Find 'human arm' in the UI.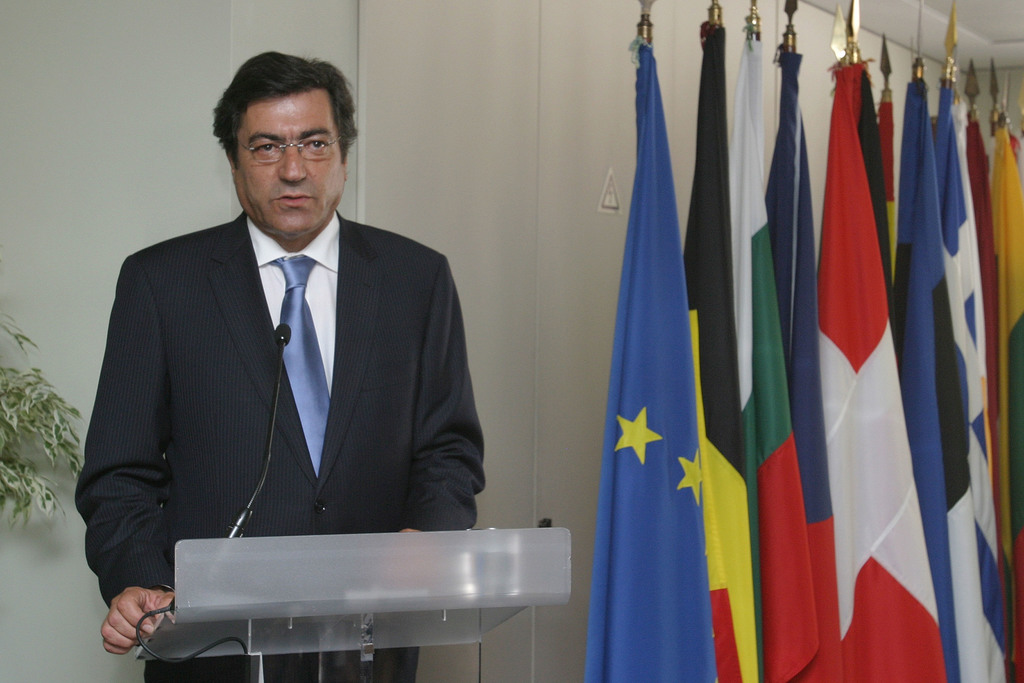
UI element at x1=79 y1=254 x2=180 y2=652.
